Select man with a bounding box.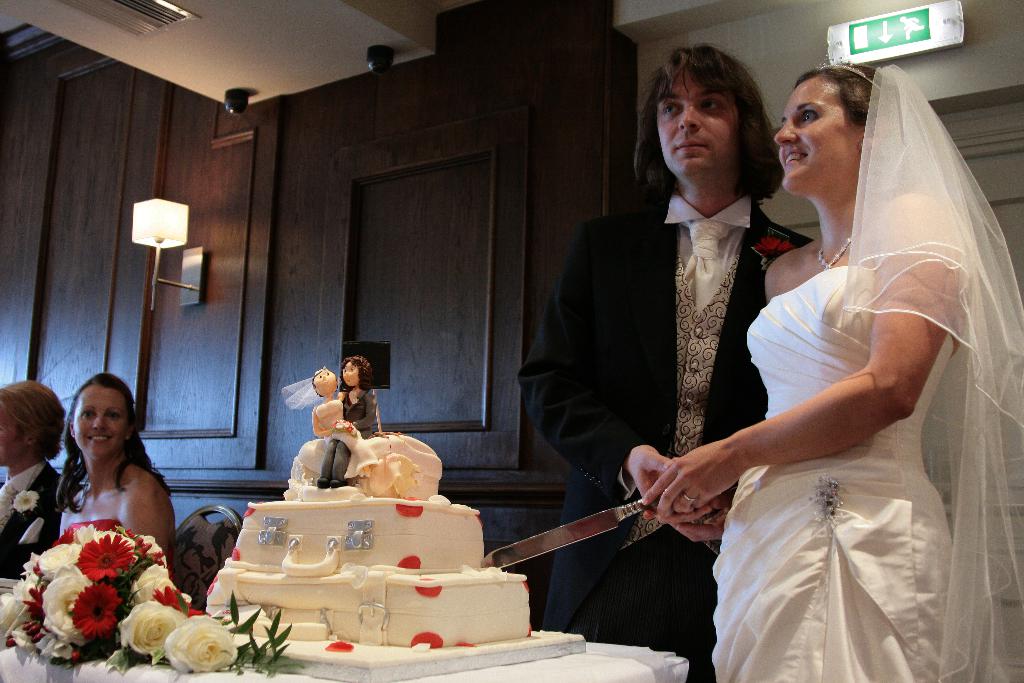
rect(519, 60, 898, 649).
